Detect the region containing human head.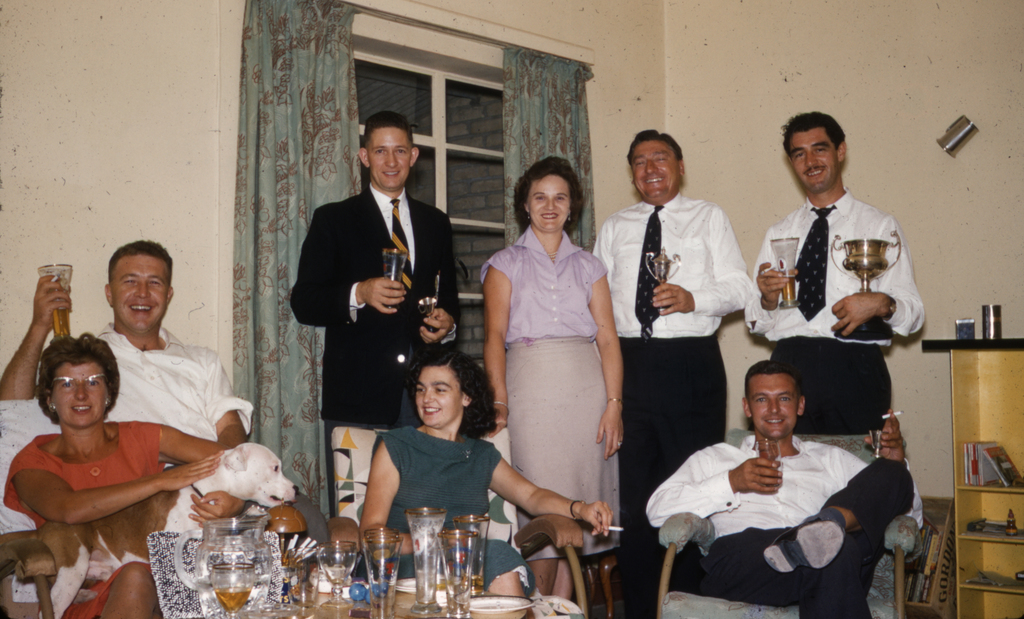
(x1=742, y1=357, x2=804, y2=439).
